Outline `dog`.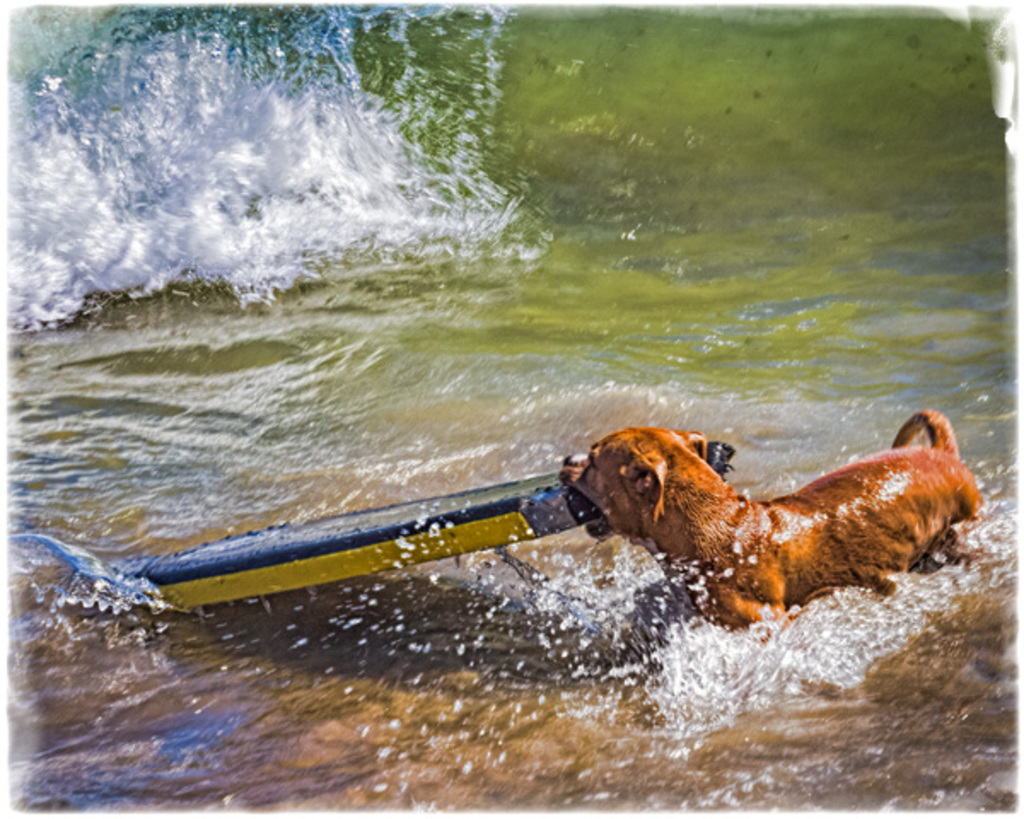
Outline: region(563, 408, 998, 652).
